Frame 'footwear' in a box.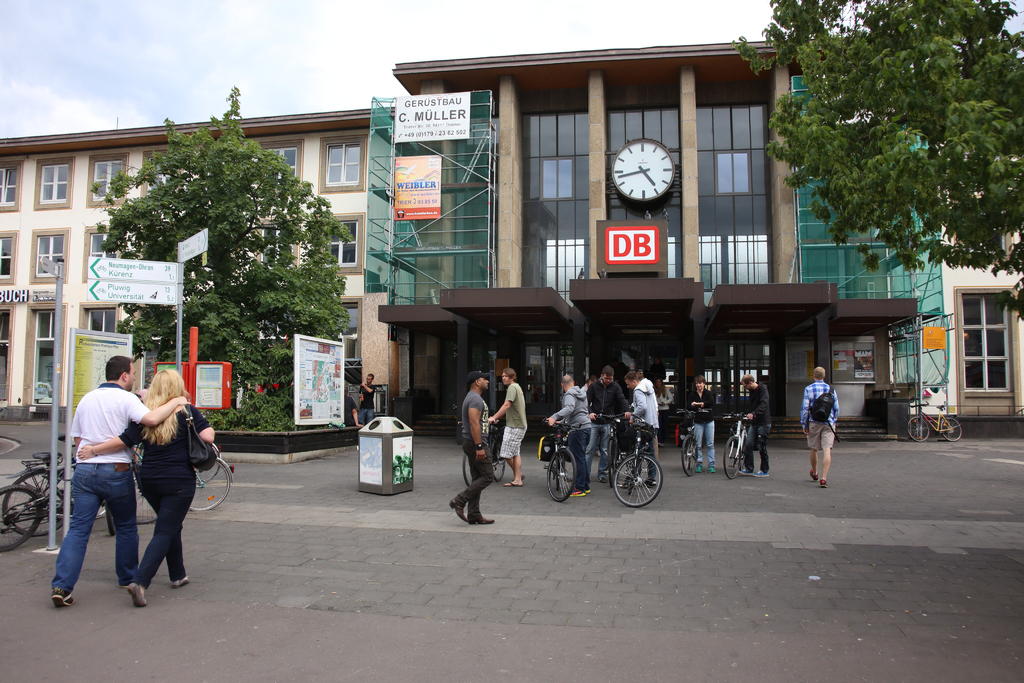
bbox(598, 476, 606, 482).
